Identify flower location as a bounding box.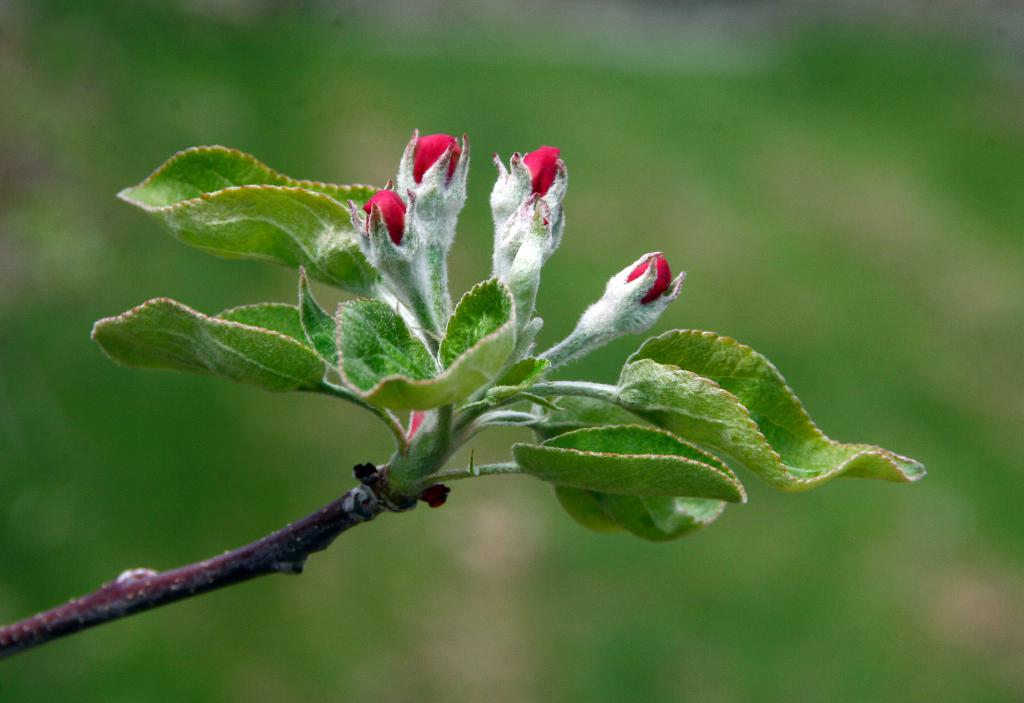
(left=388, top=131, right=477, bottom=220).
